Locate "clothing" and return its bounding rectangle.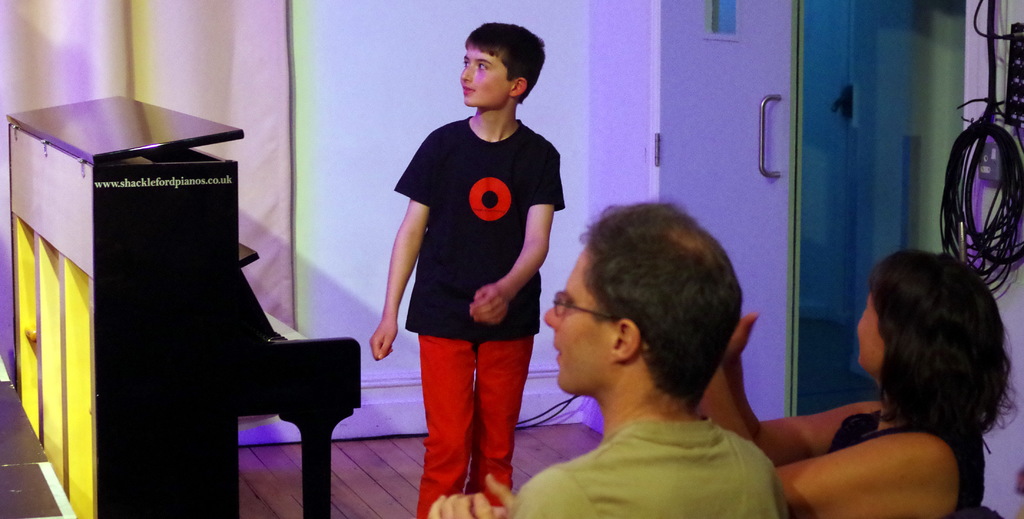
[514, 422, 787, 518].
